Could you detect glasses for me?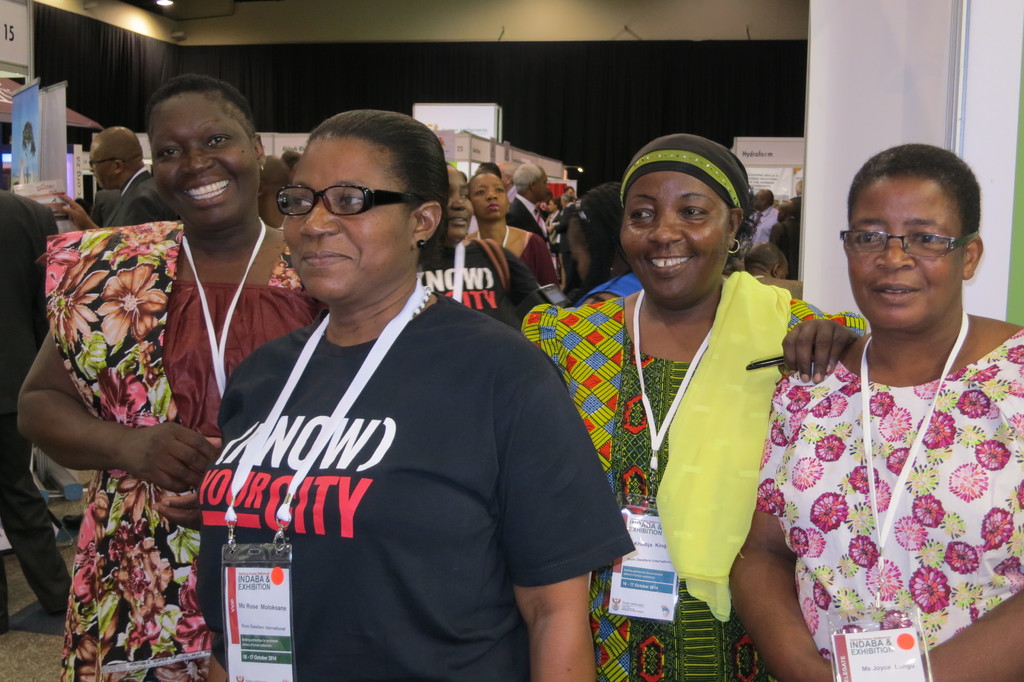
Detection result: (274,183,430,220).
